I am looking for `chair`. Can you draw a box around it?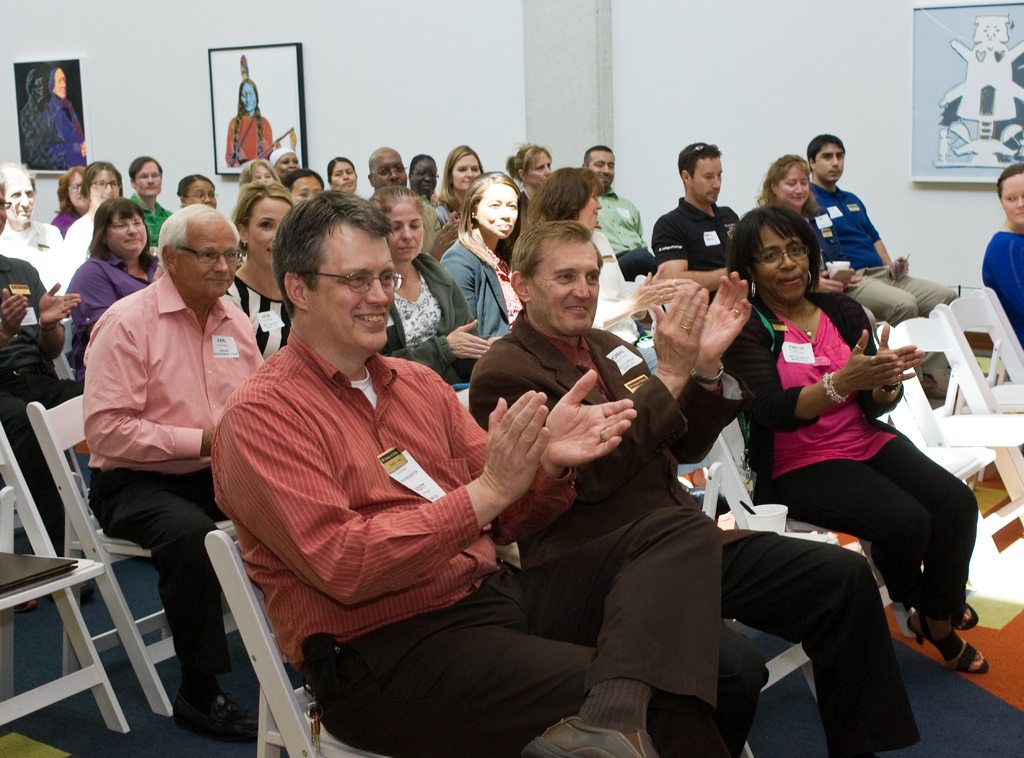
Sure, the bounding box is {"x1": 984, "y1": 279, "x2": 1023, "y2": 469}.
